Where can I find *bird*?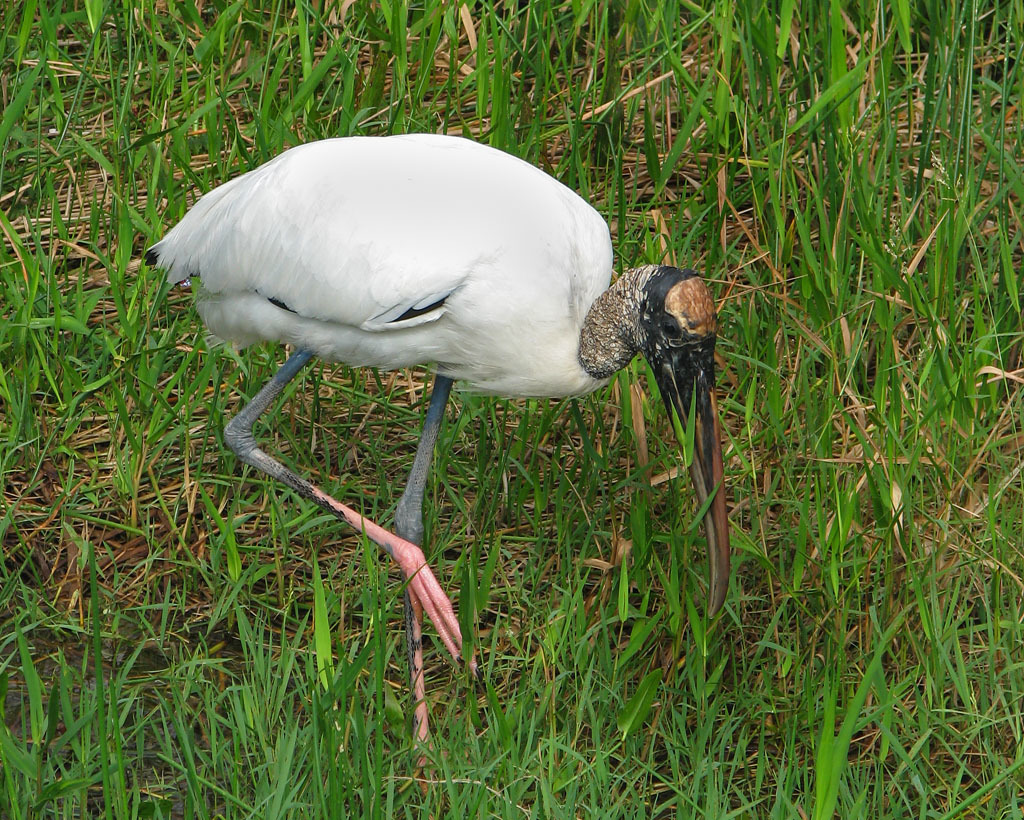
You can find it at {"x1": 129, "y1": 145, "x2": 735, "y2": 647}.
